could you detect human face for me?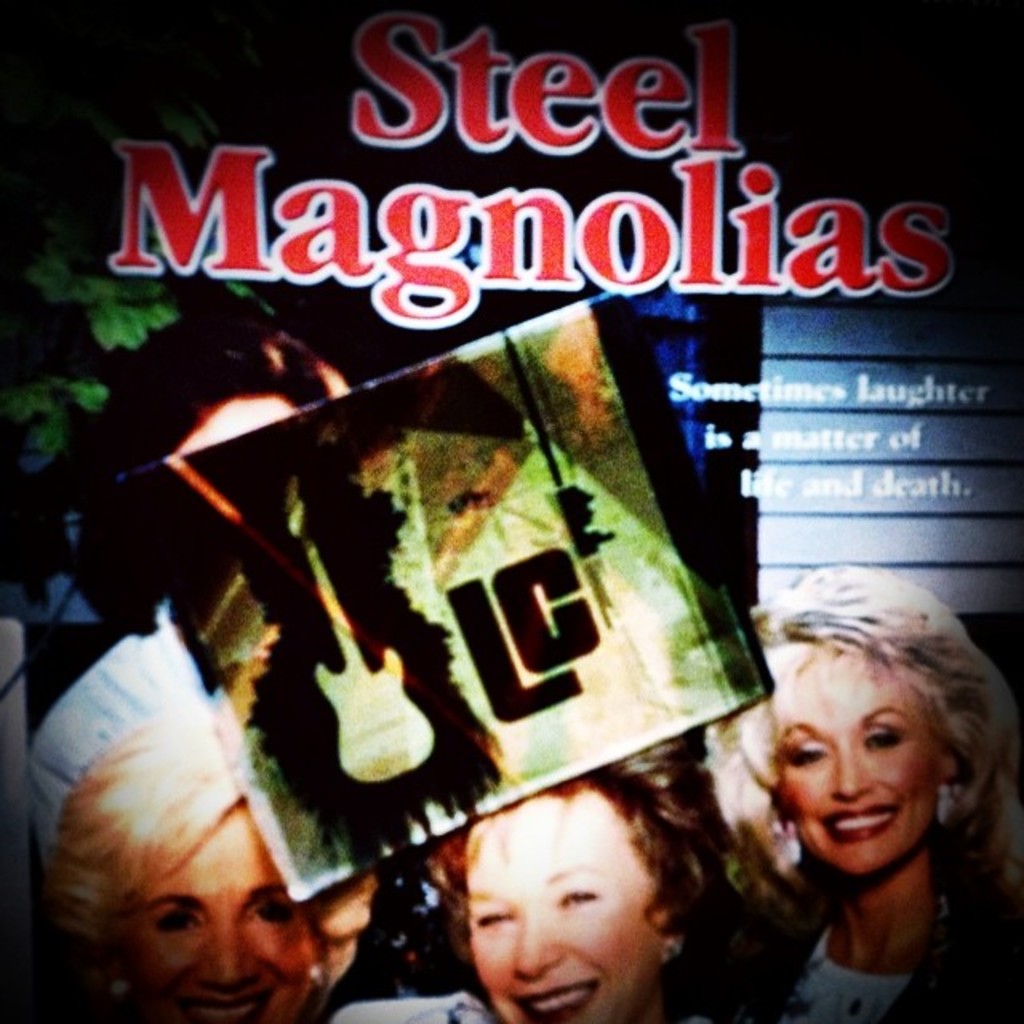
Detection result: (left=763, top=648, right=941, bottom=875).
